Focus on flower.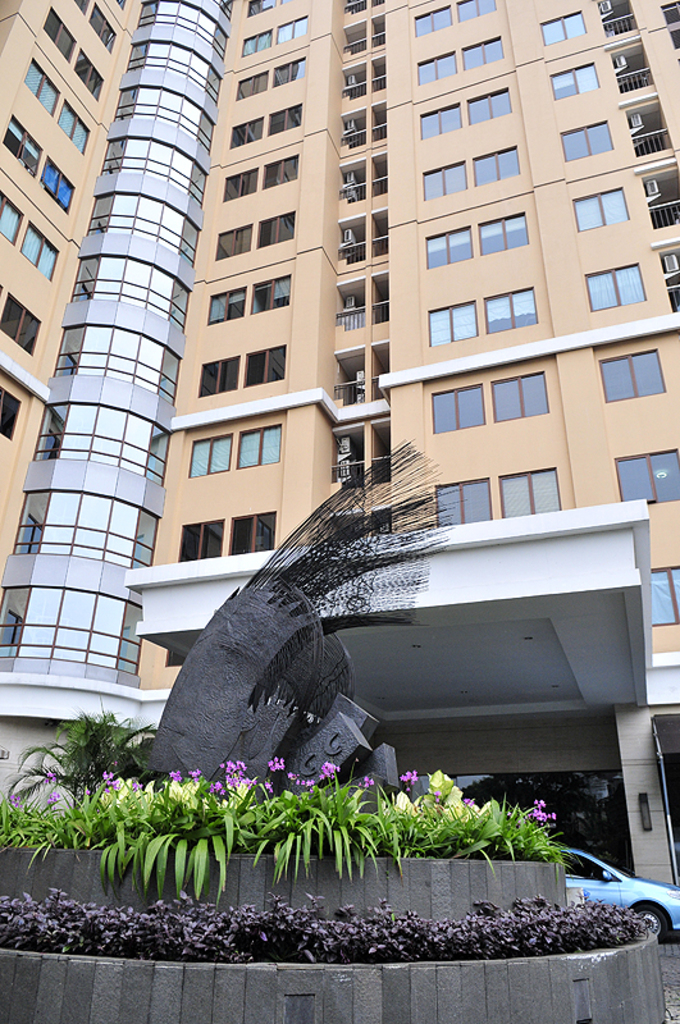
Focused at [x1=525, y1=797, x2=557, y2=826].
